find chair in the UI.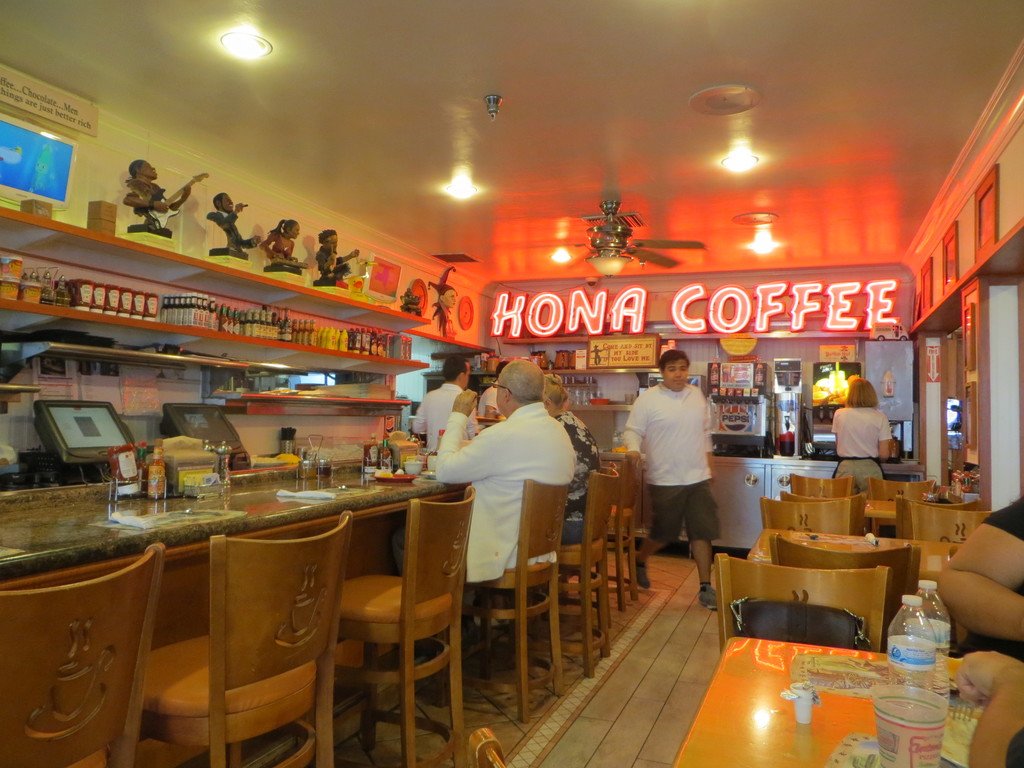
UI element at (132, 511, 355, 767).
